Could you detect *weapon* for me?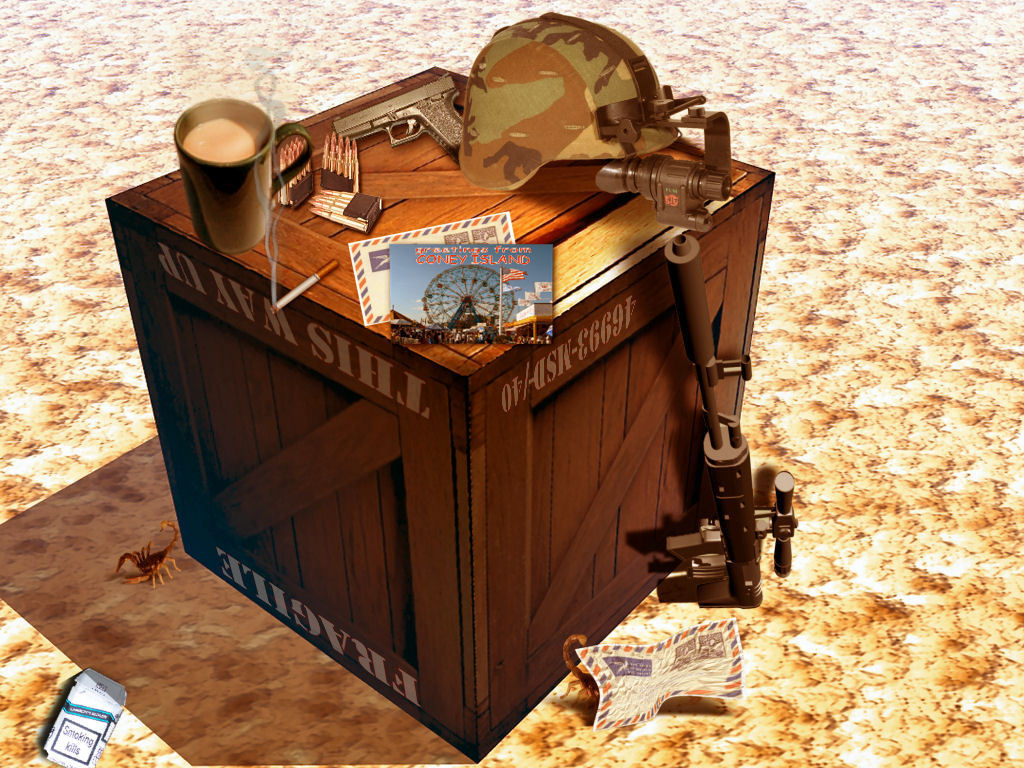
Detection result: pyautogui.locateOnScreen(330, 69, 466, 156).
